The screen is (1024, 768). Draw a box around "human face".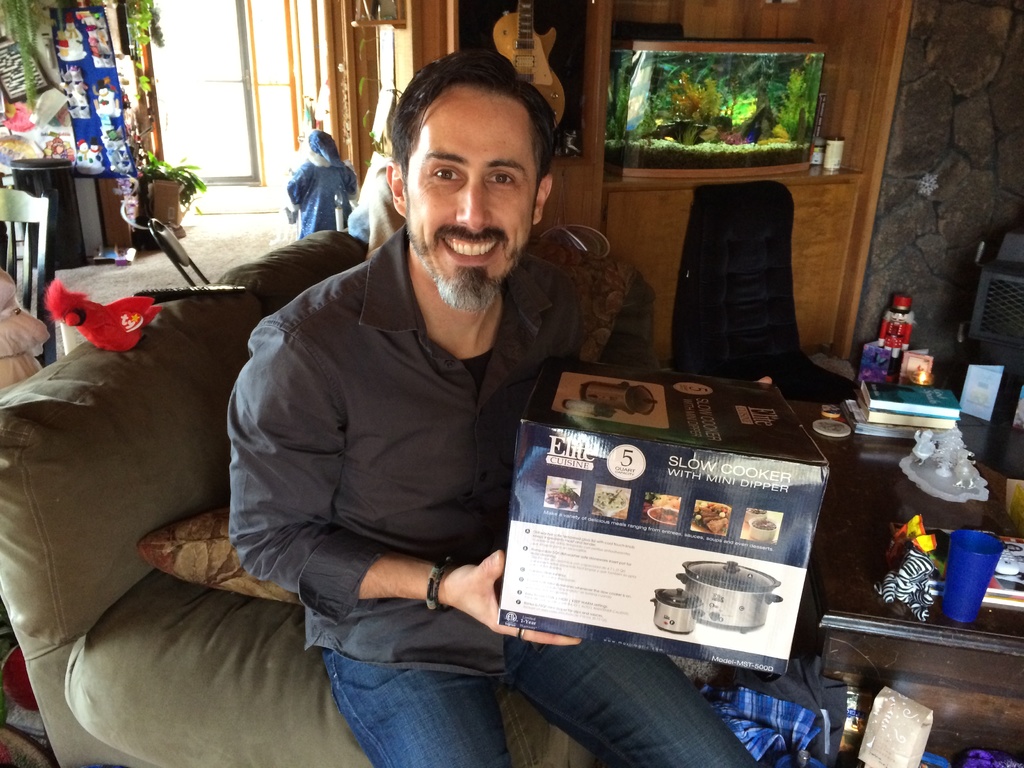
select_region(406, 95, 534, 308).
